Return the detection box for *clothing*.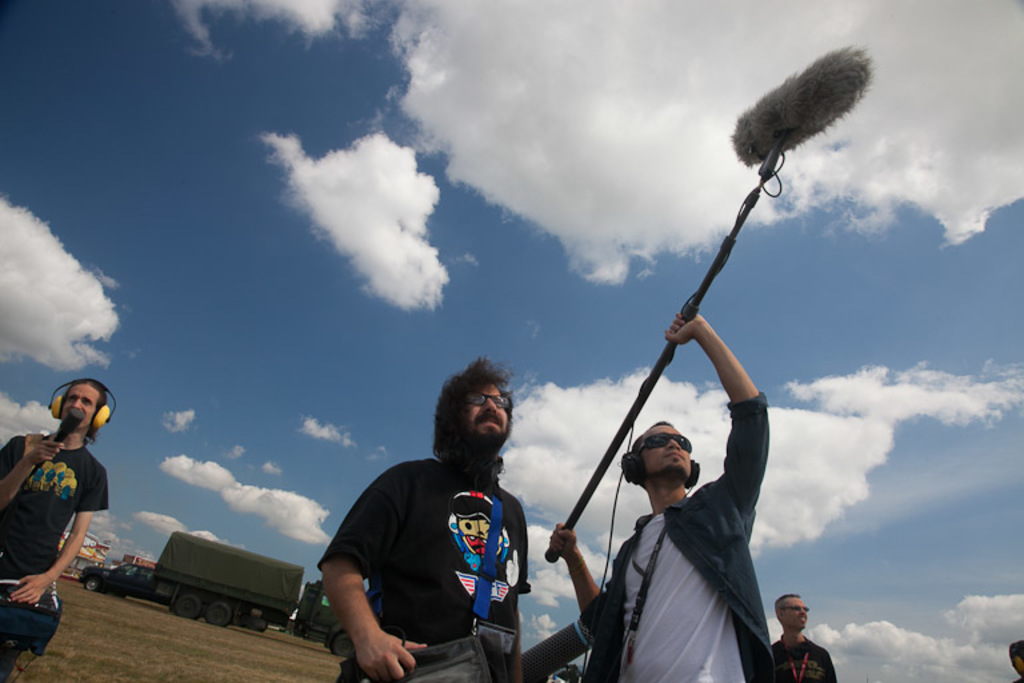
<region>0, 411, 113, 668</region>.
